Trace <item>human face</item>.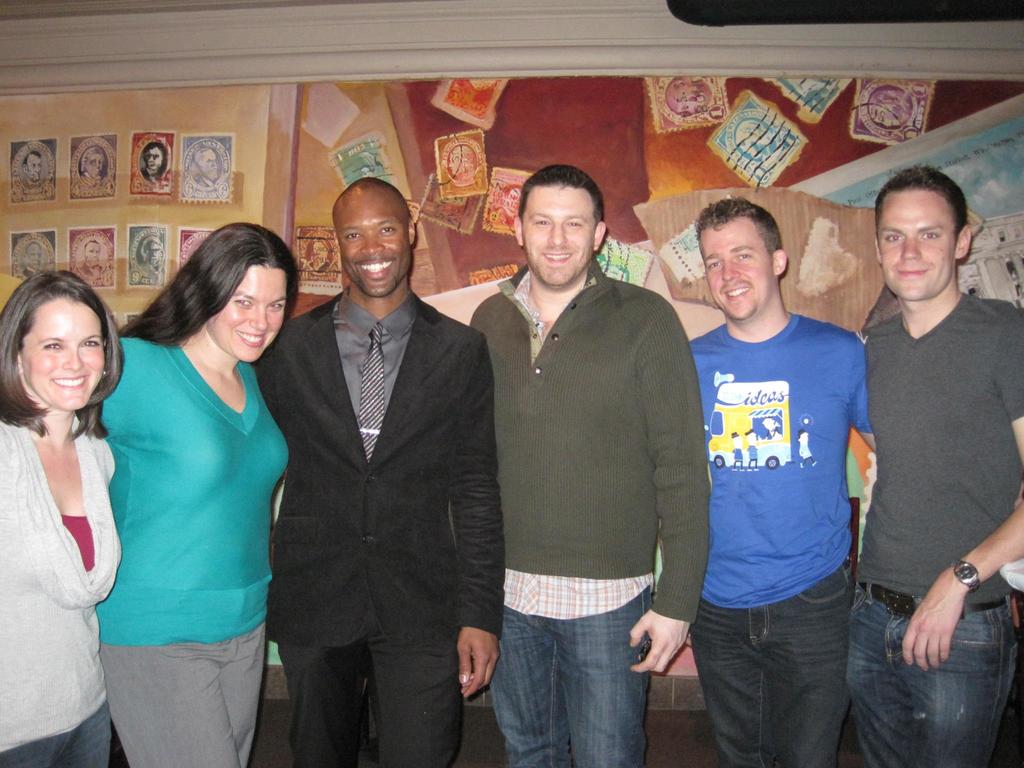
Traced to region(874, 181, 957, 300).
